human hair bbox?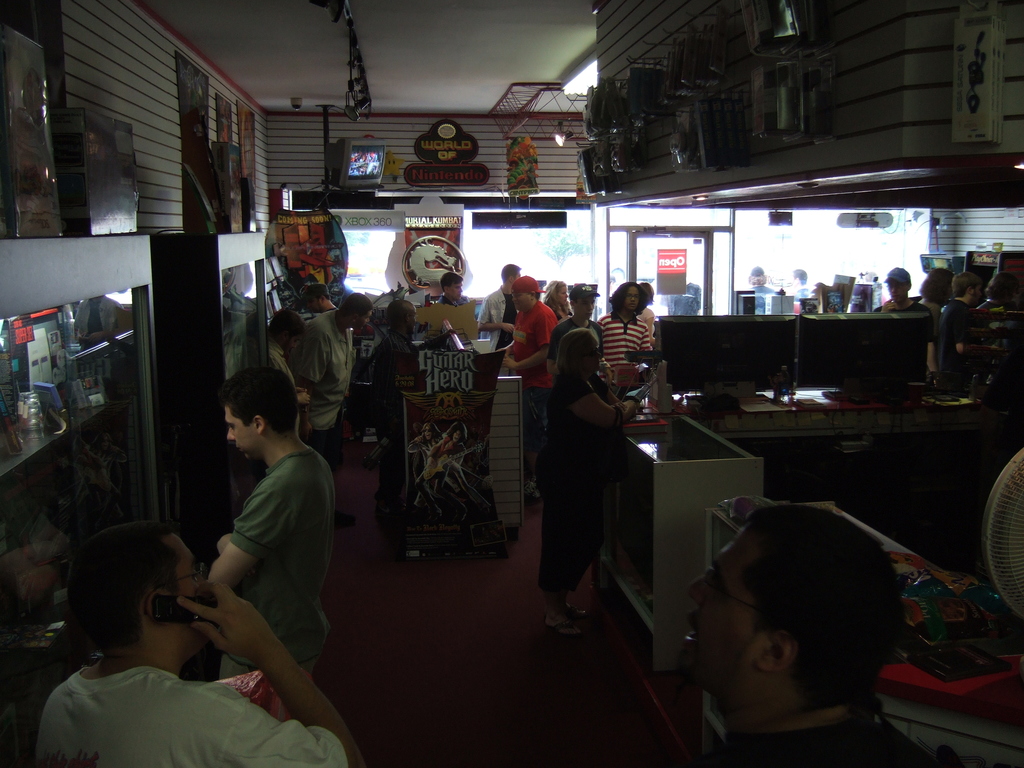
pyautogui.locateOnScreen(987, 270, 1009, 297)
